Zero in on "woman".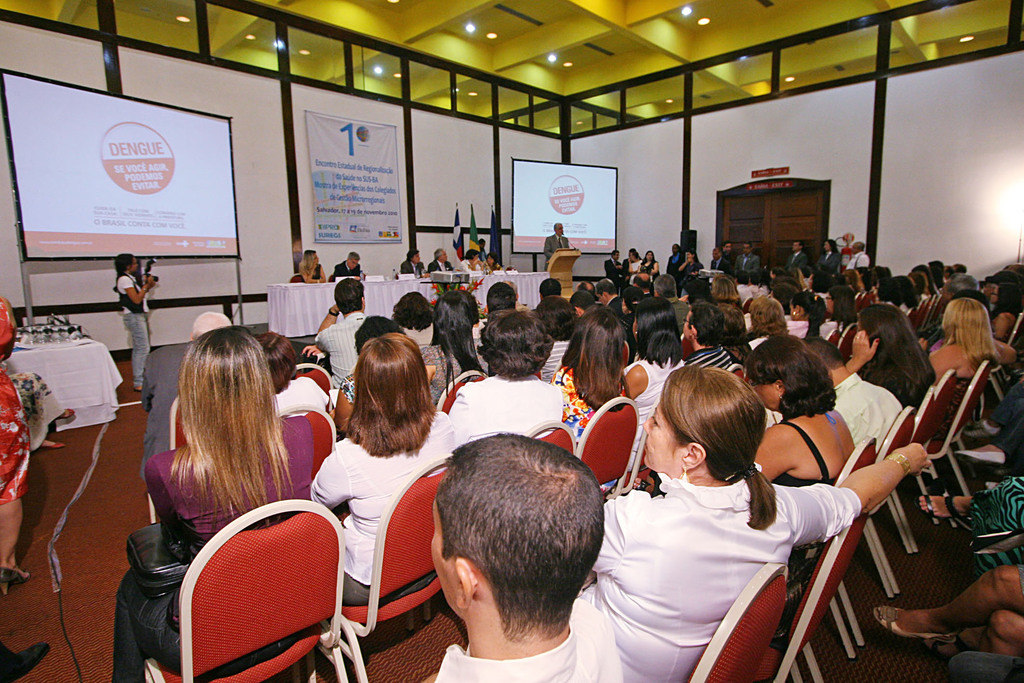
Zeroed in: <bbox>735, 333, 856, 572</bbox>.
